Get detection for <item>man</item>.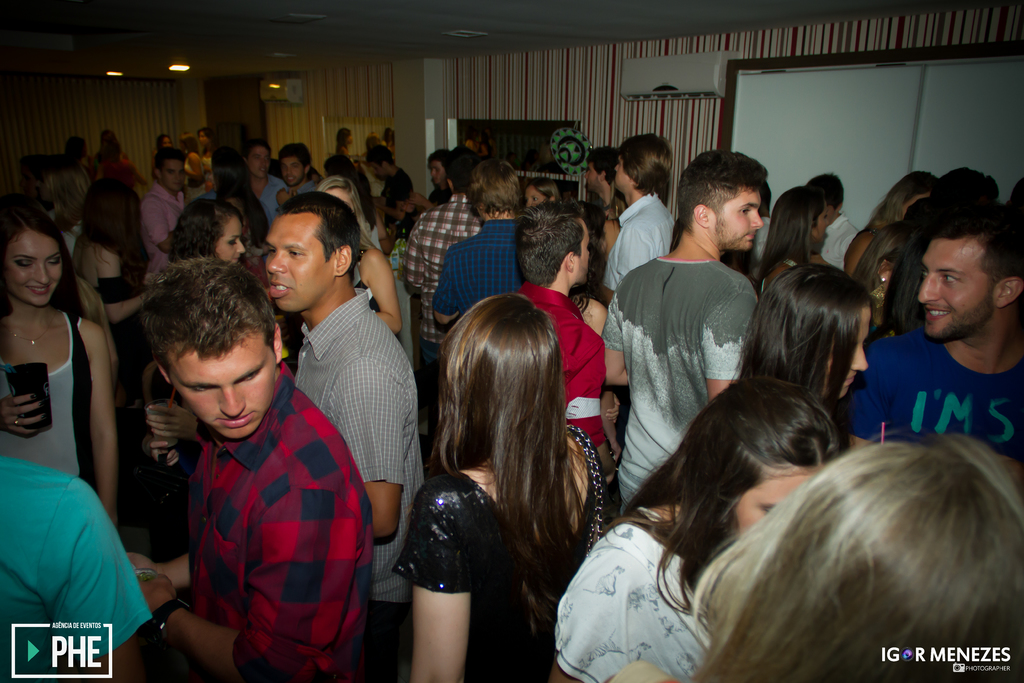
Detection: 400:148:499:300.
